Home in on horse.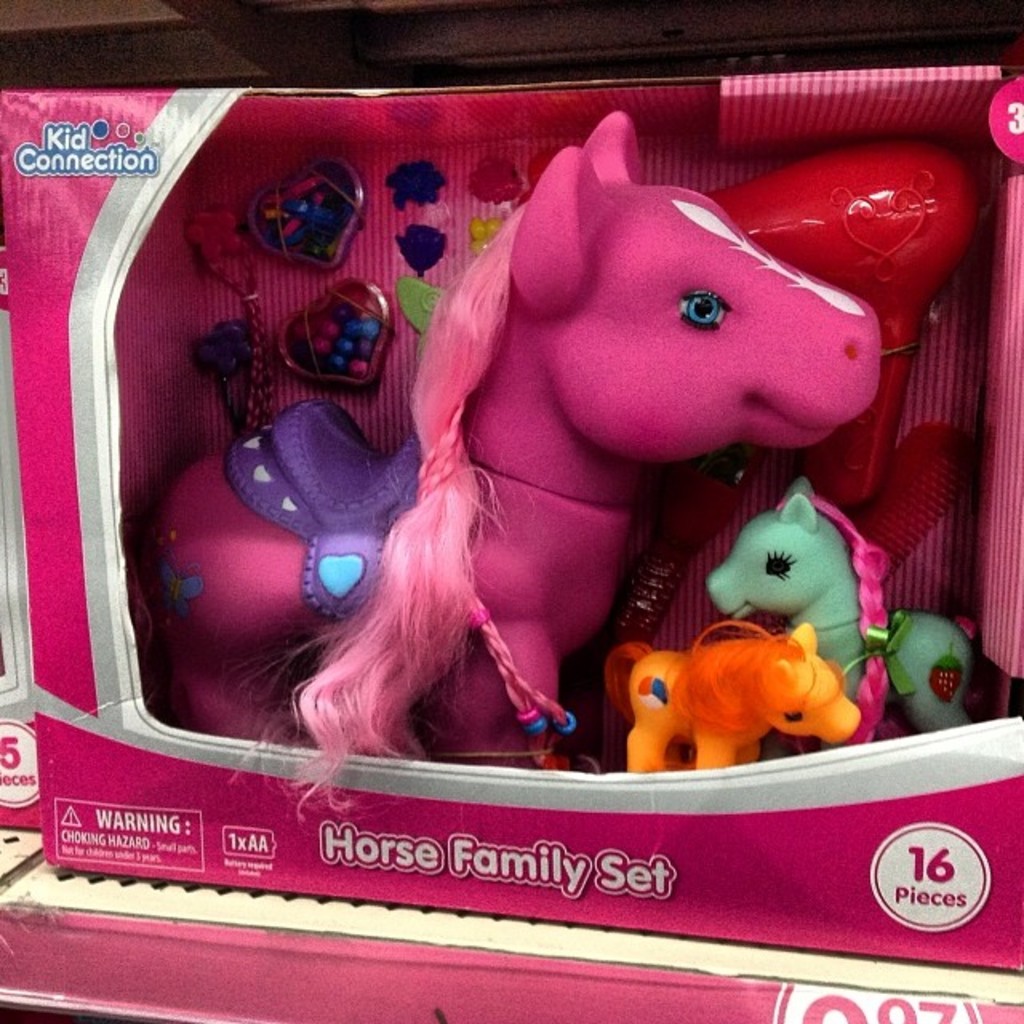
Homed in at [597,622,862,781].
